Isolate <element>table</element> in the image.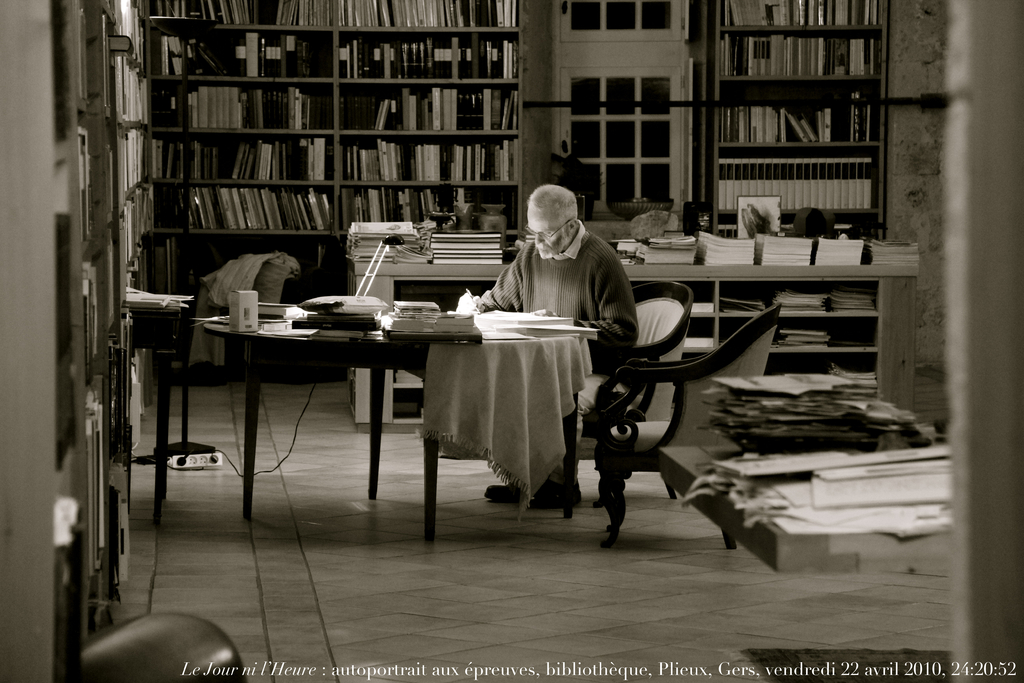
Isolated region: [x1=193, y1=281, x2=634, y2=536].
